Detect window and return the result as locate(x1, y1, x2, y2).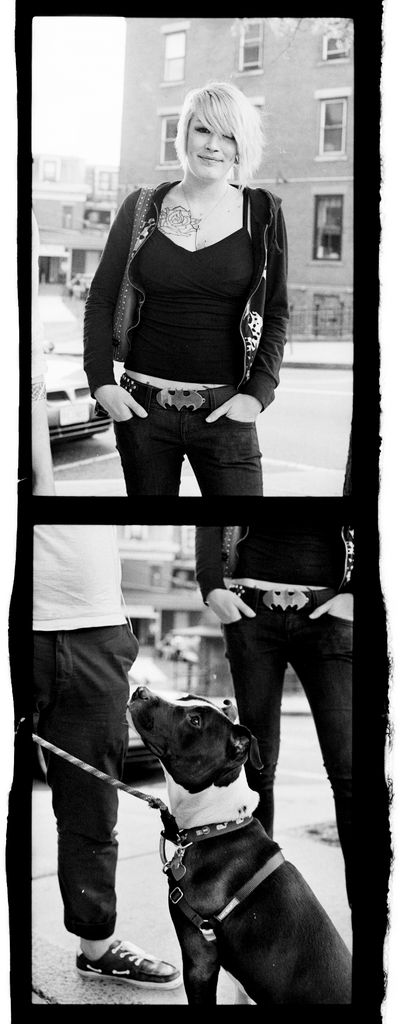
locate(159, 112, 183, 164).
